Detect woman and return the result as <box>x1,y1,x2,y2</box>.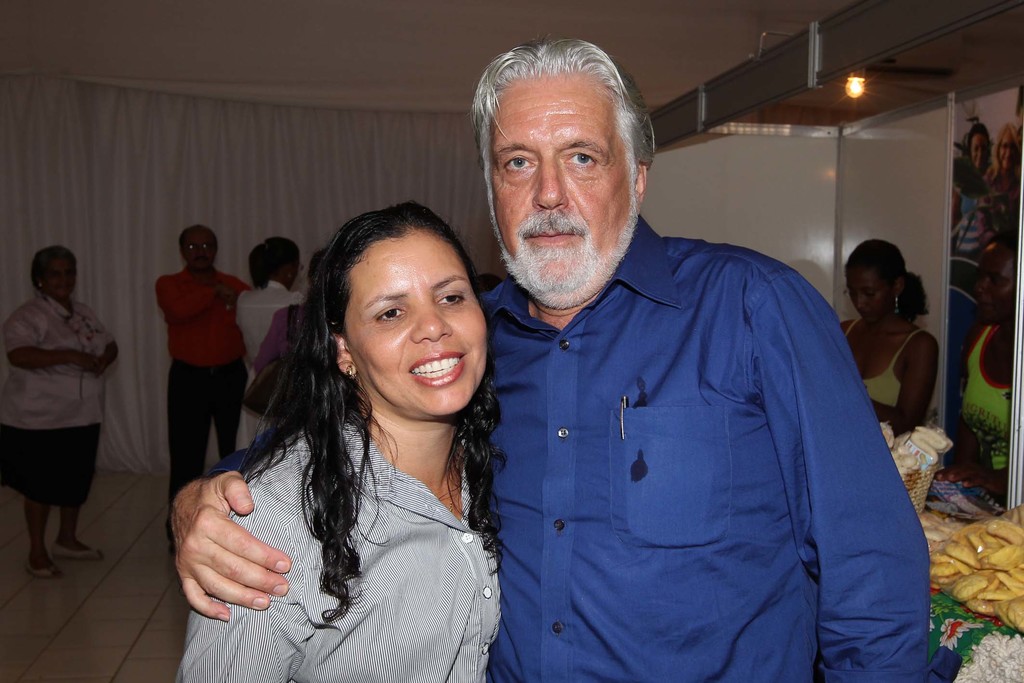
<box>934,235,1023,502</box>.
